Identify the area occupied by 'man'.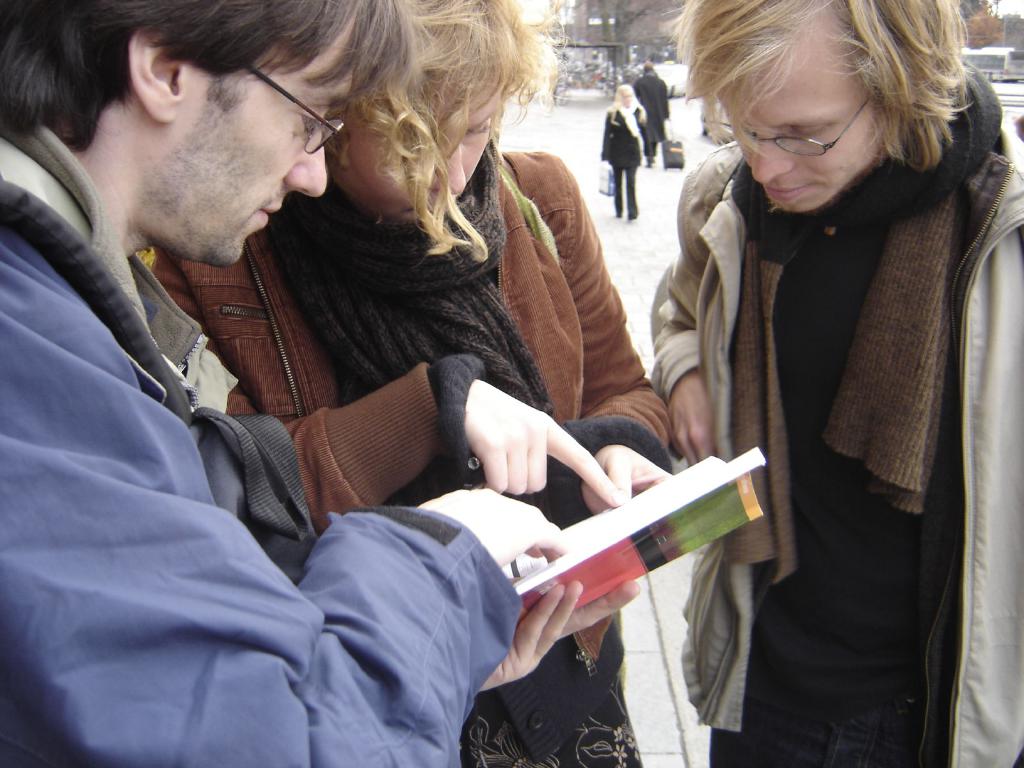
Area: {"x1": 0, "y1": 0, "x2": 649, "y2": 767}.
